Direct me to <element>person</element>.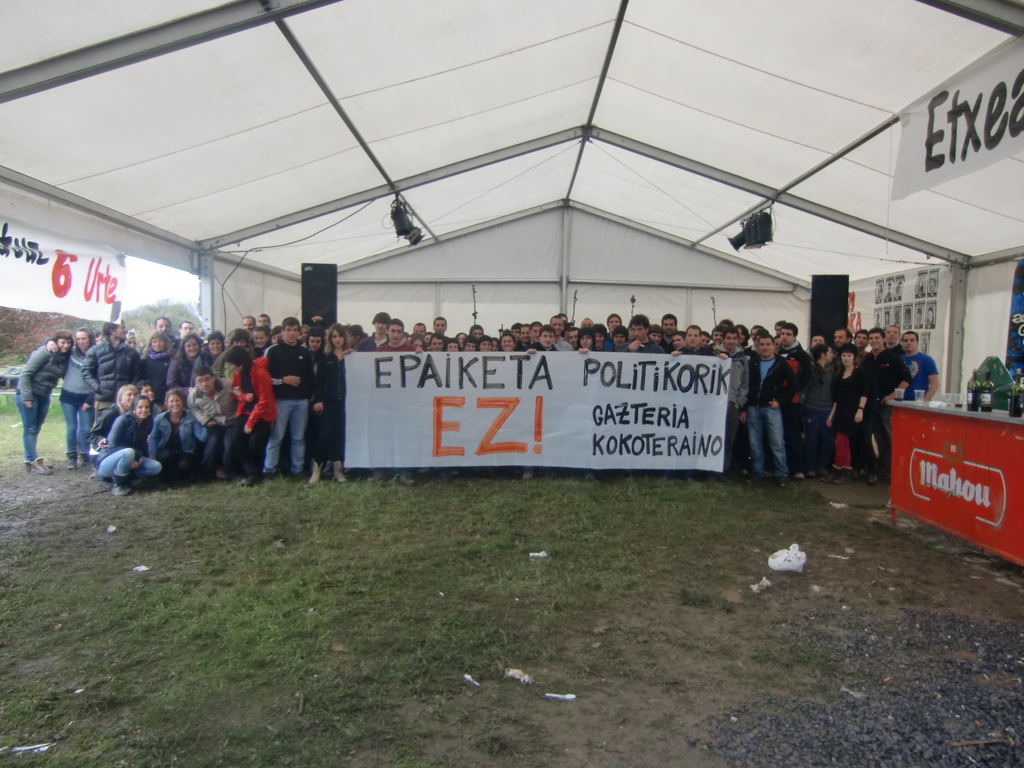
Direction: l=646, t=324, r=664, b=345.
